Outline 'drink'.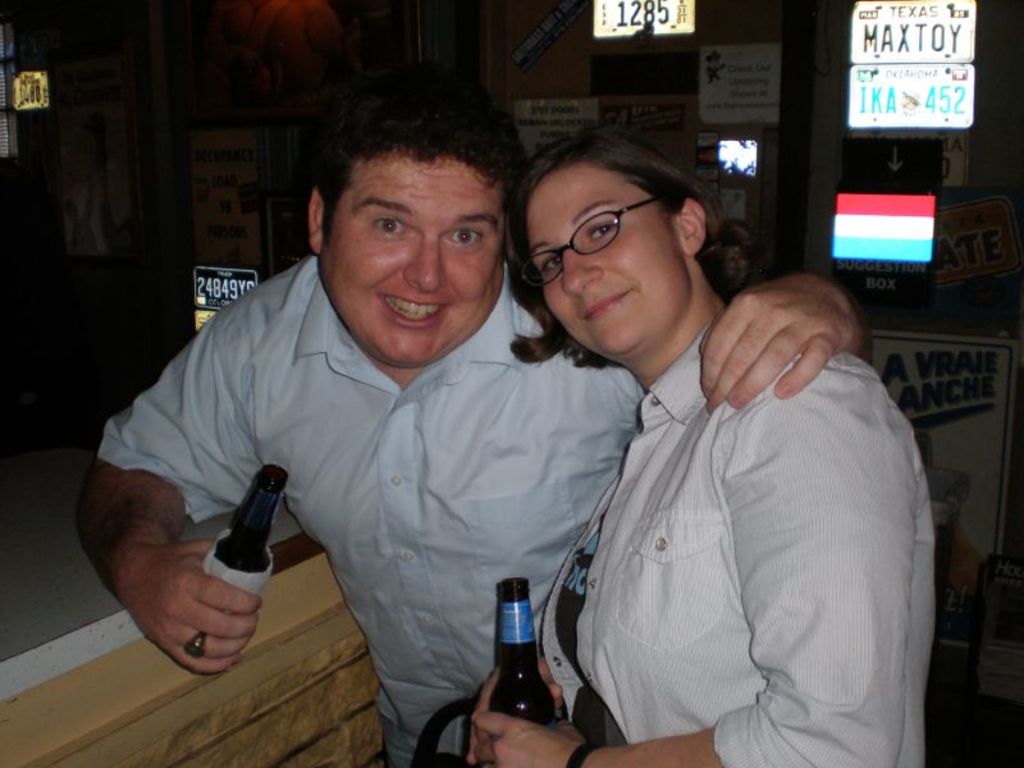
Outline: left=490, top=573, right=567, bottom=728.
